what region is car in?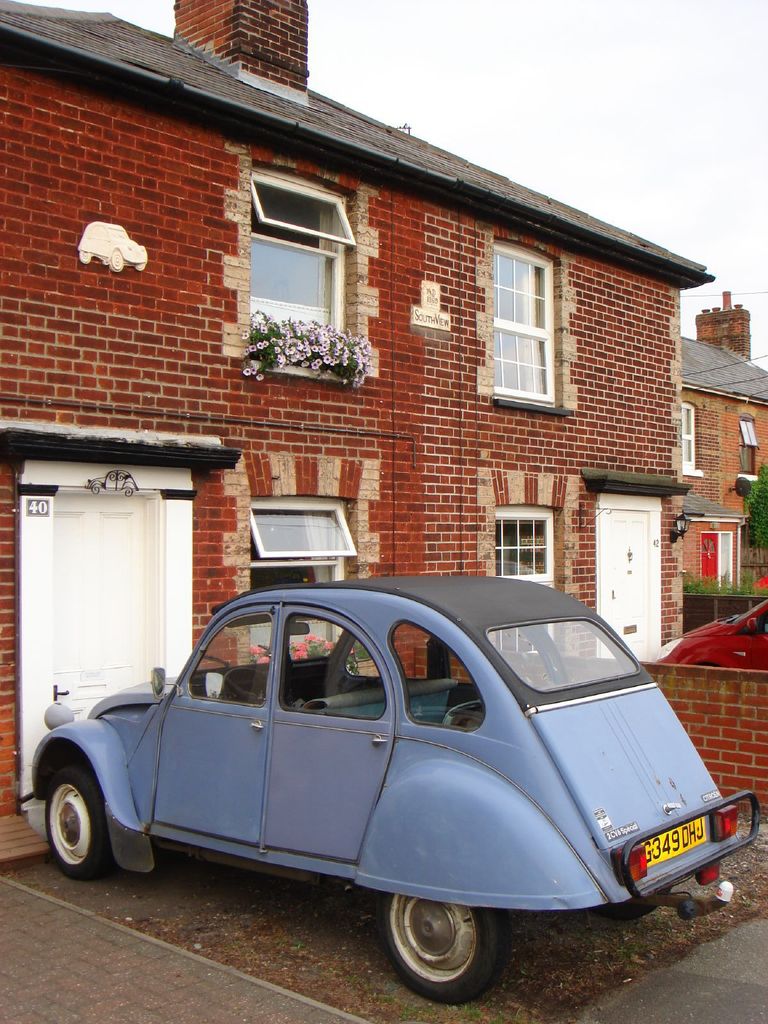
[29,552,756,989].
